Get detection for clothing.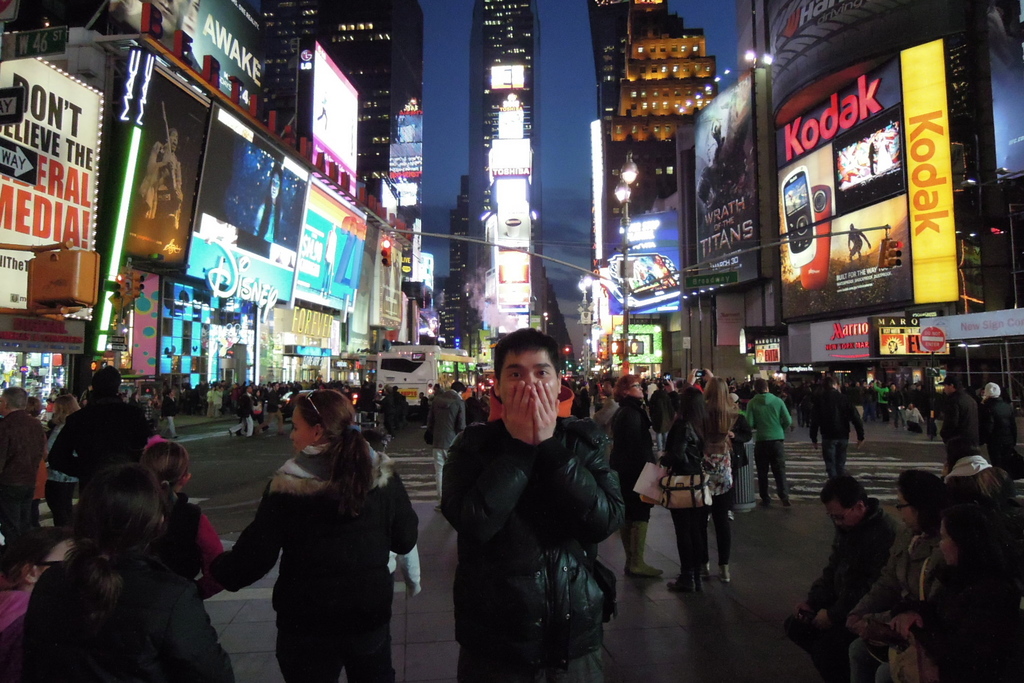
Detection: (x1=42, y1=397, x2=162, y2=536).
